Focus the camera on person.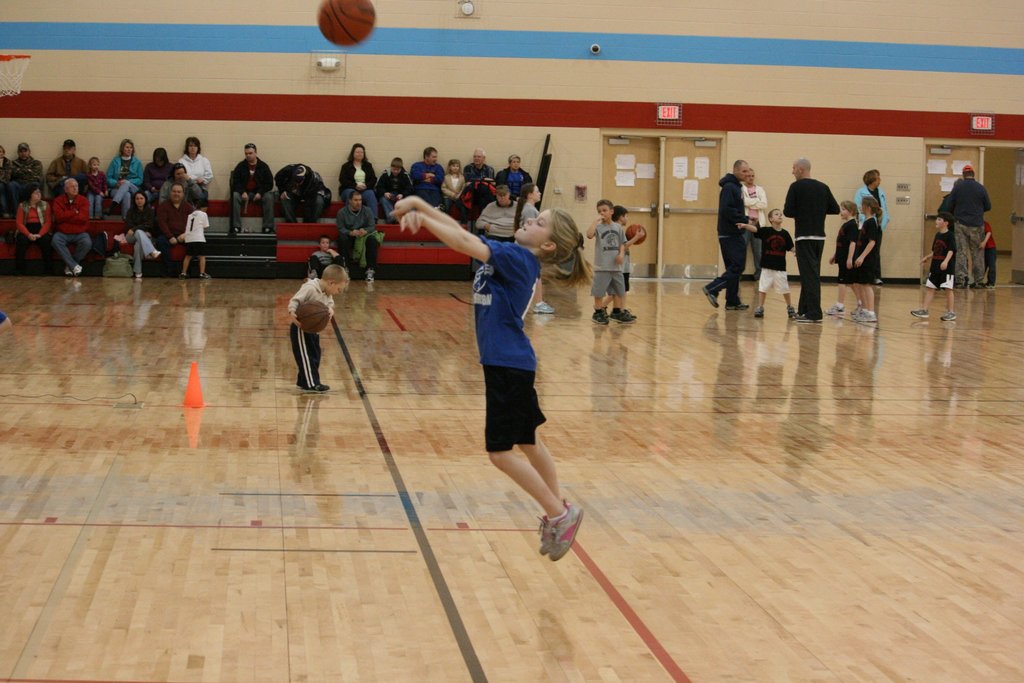
Focus region: l=411, t=147, r=444, b=210.
